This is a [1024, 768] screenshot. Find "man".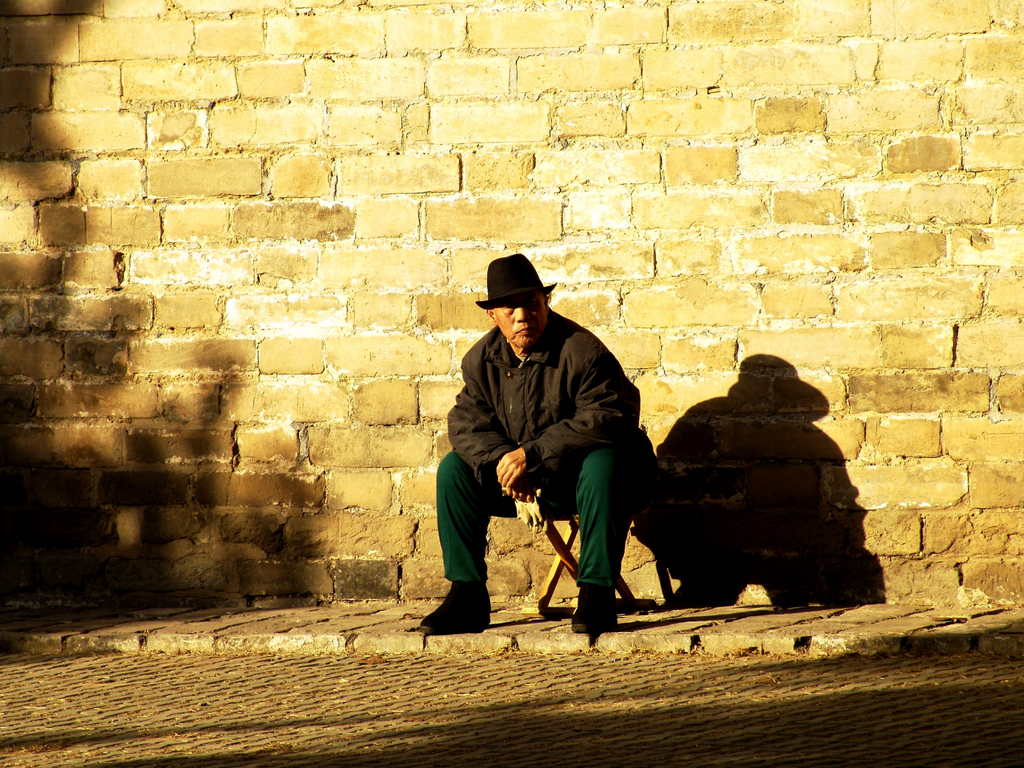
Bounding box: 433:260:653:637.
